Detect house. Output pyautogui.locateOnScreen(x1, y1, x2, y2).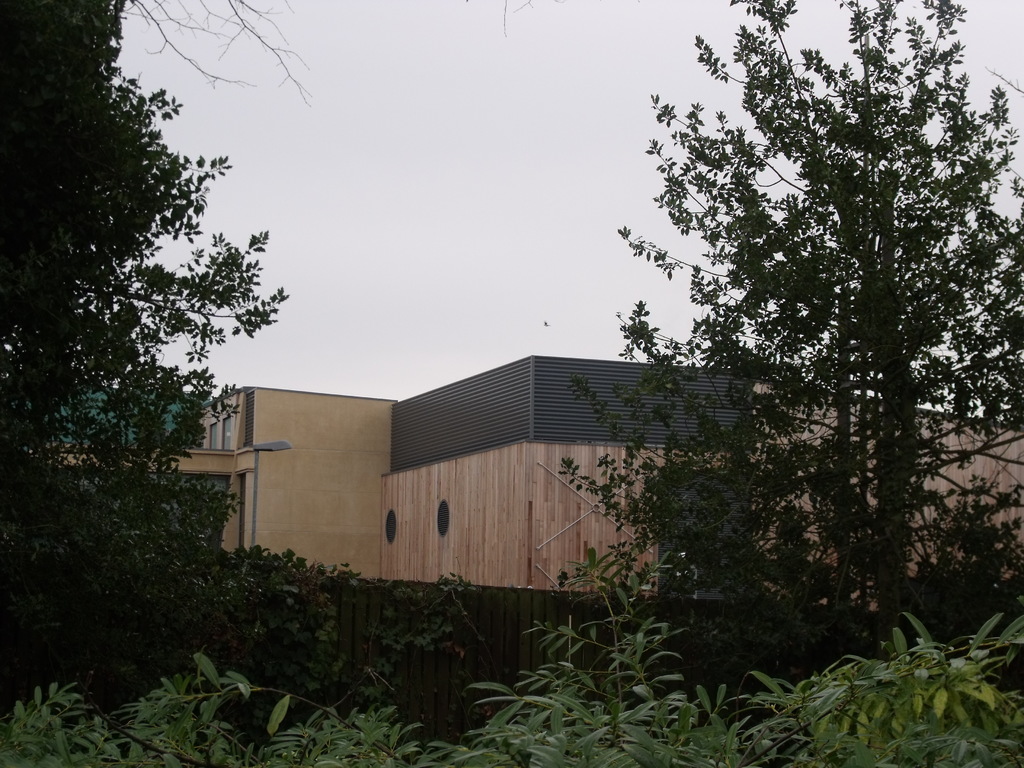
pyautogui.locateOnScreen(59, 379, 391, 581).
